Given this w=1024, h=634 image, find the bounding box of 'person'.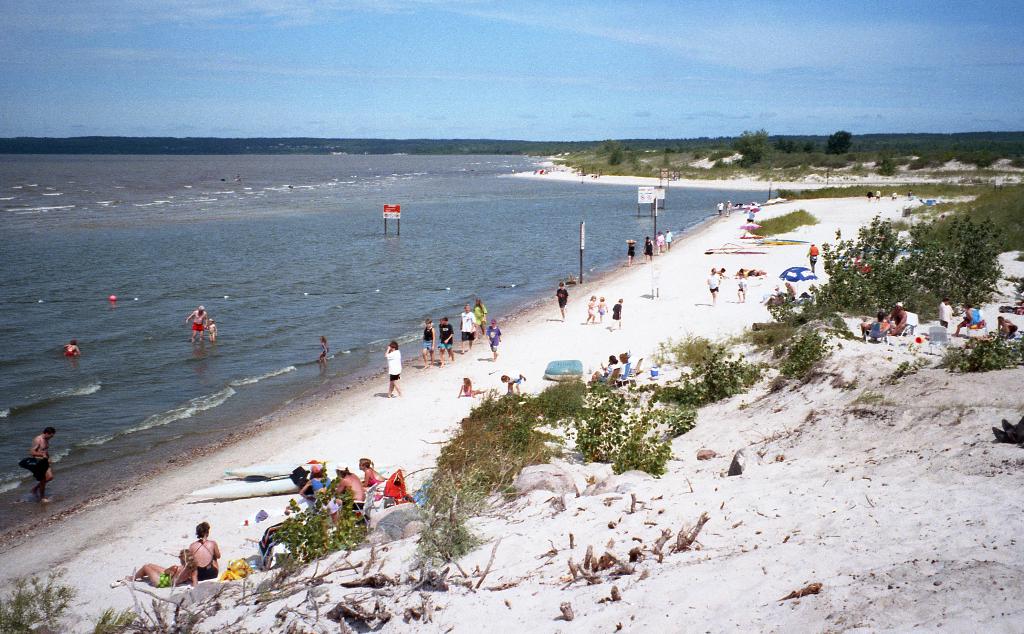
select_region(597, 296, 608, 324).
